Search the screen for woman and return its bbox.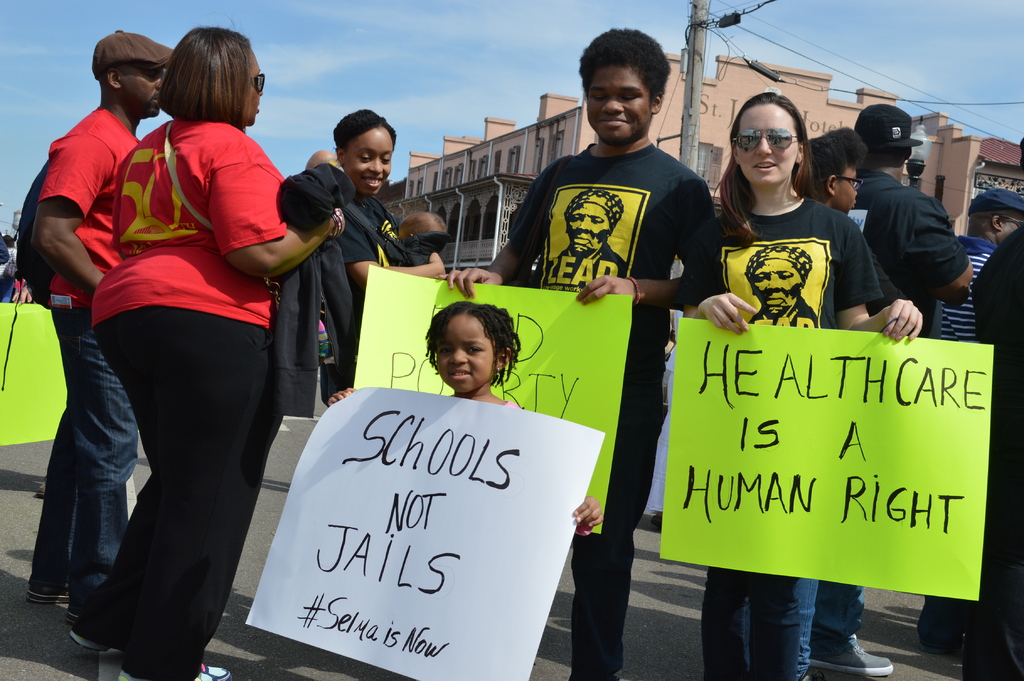
Found: bbox=(328, 109, 446, 400).
